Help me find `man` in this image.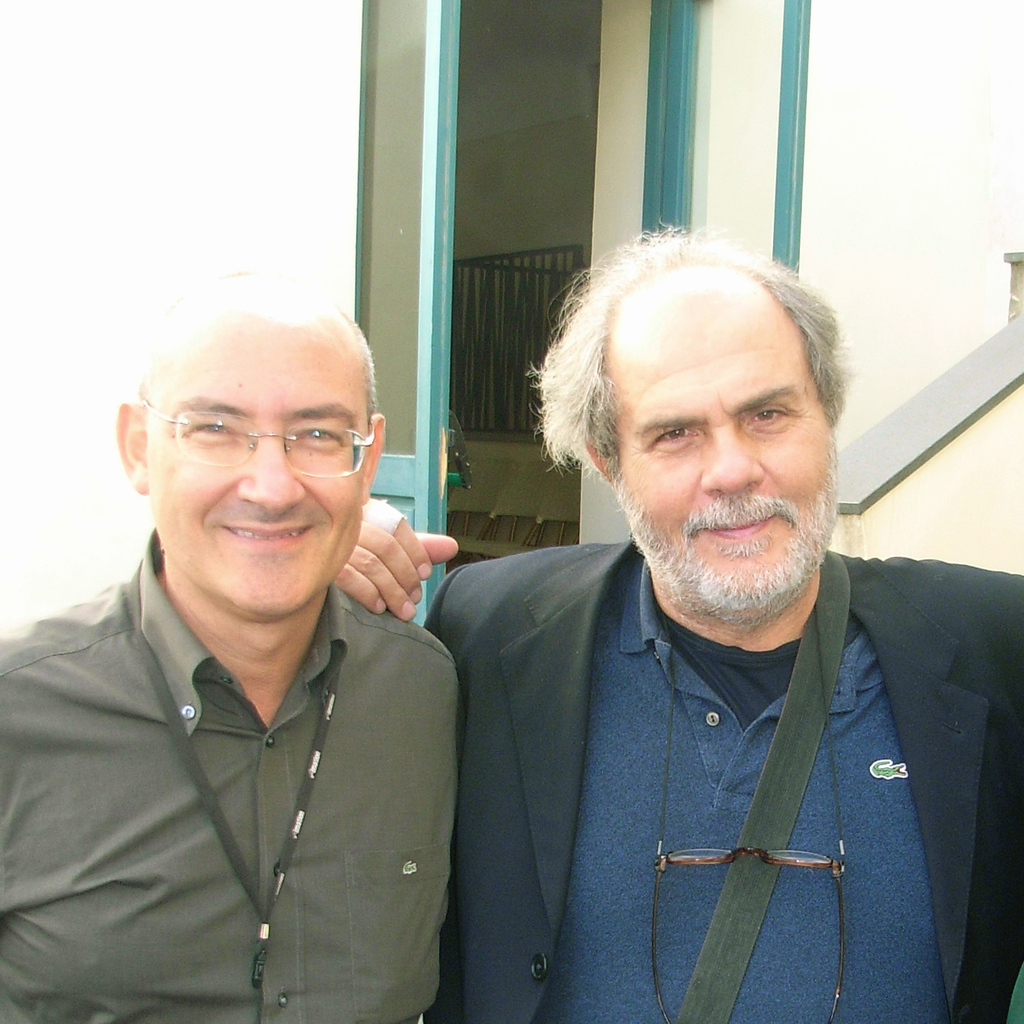
Found it: bbox=[333, 223, 1023, 1023].
